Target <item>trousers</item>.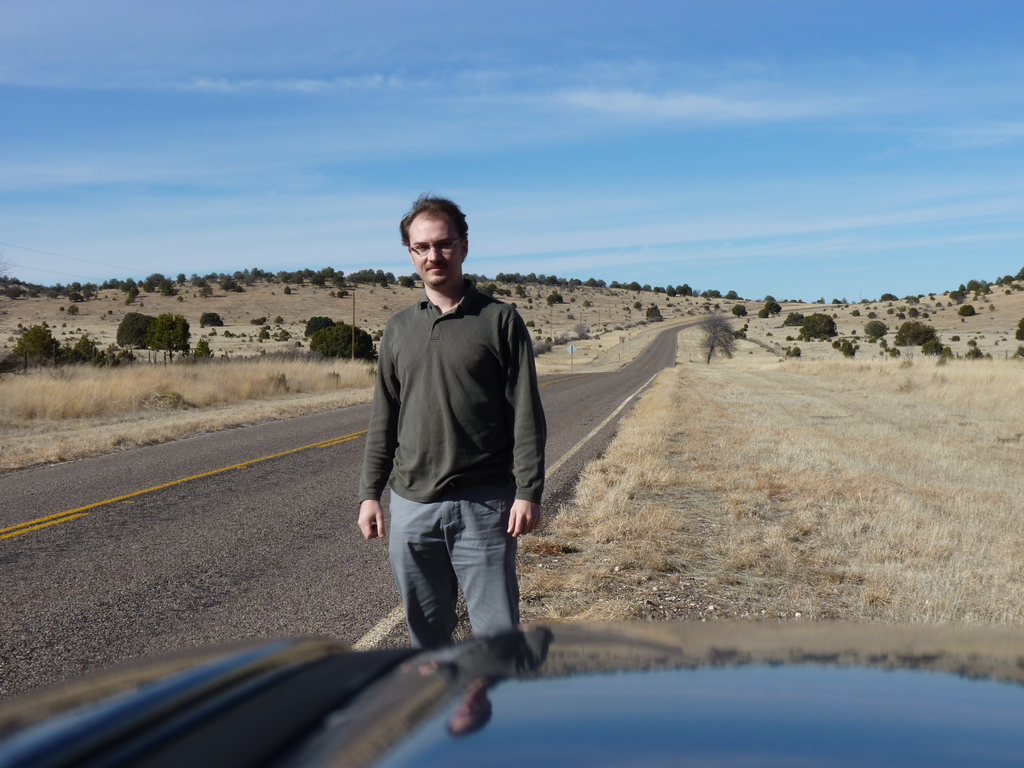
Target region: l=367, t=475, r=511, b=643.
